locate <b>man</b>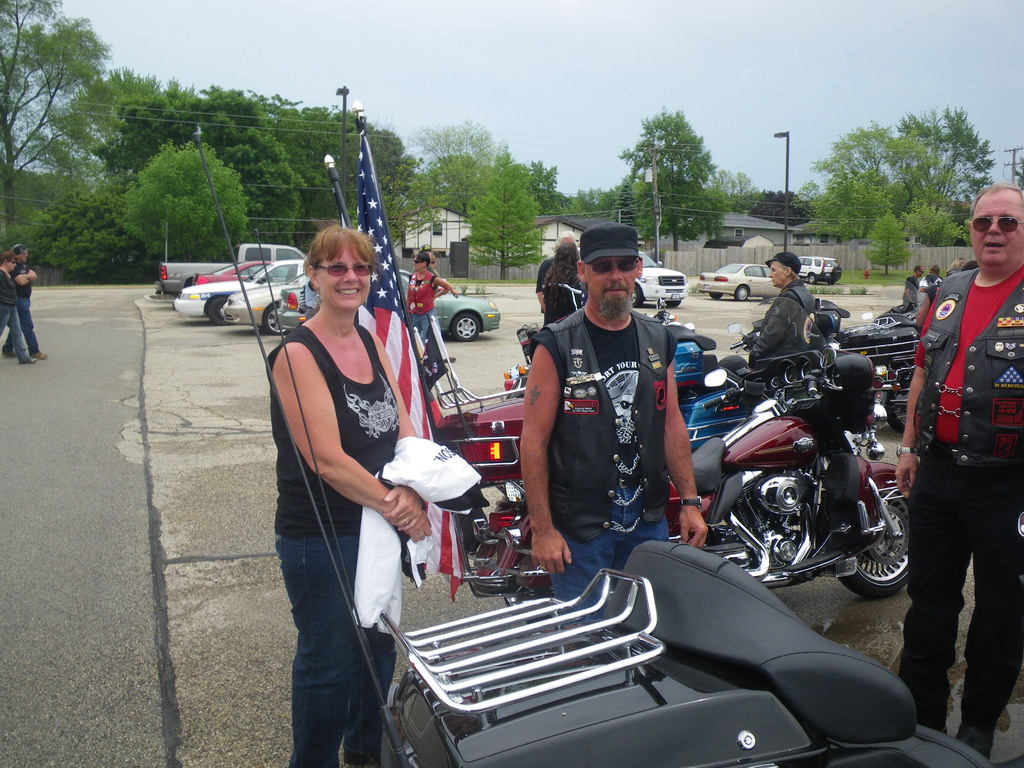
bbox=[508, 227, 722, 602]
